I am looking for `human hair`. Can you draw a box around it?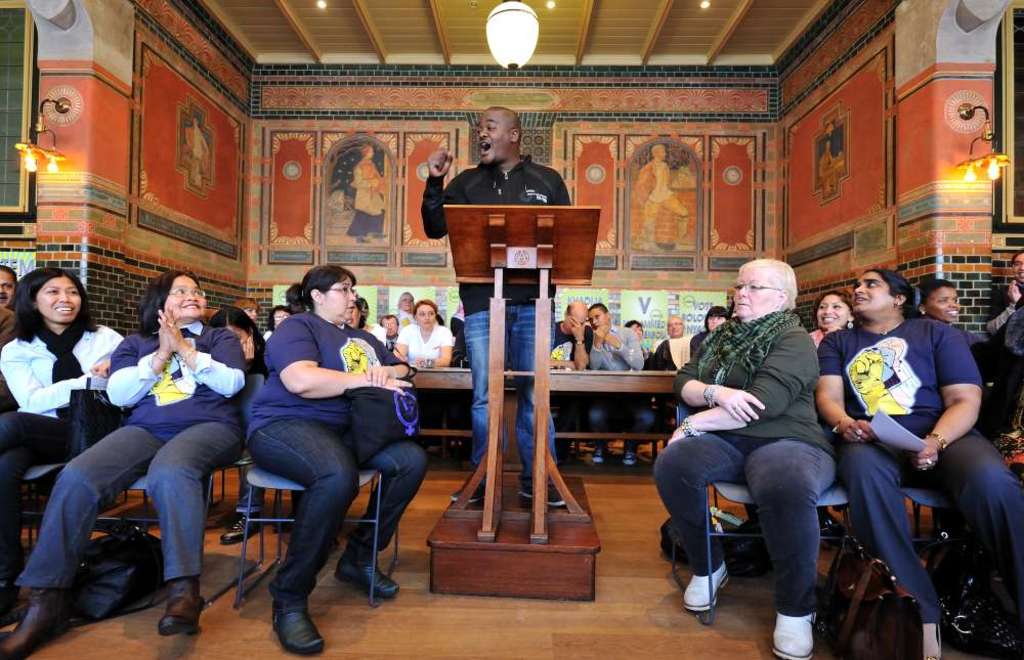
Sure, the bounding box is 285 283 305 306.
